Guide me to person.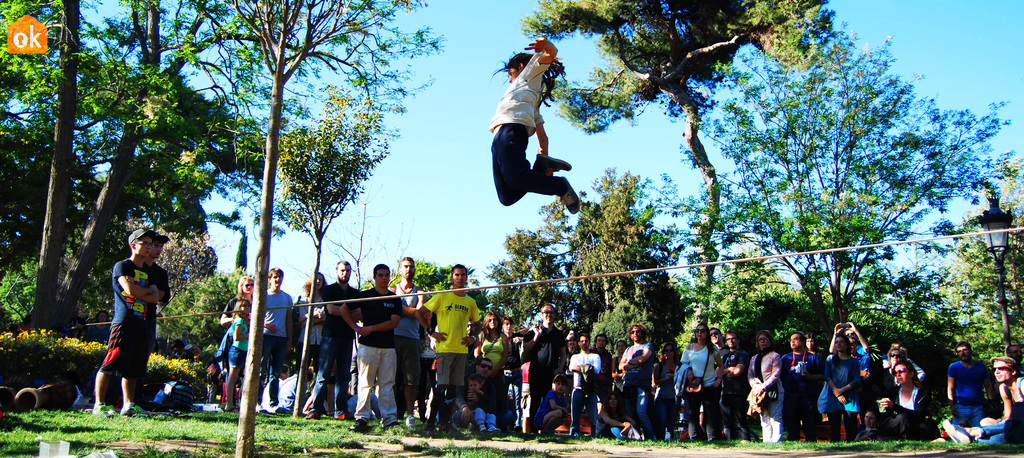
Guidance: x1=601 y1=382 x2=643 y2=439.
